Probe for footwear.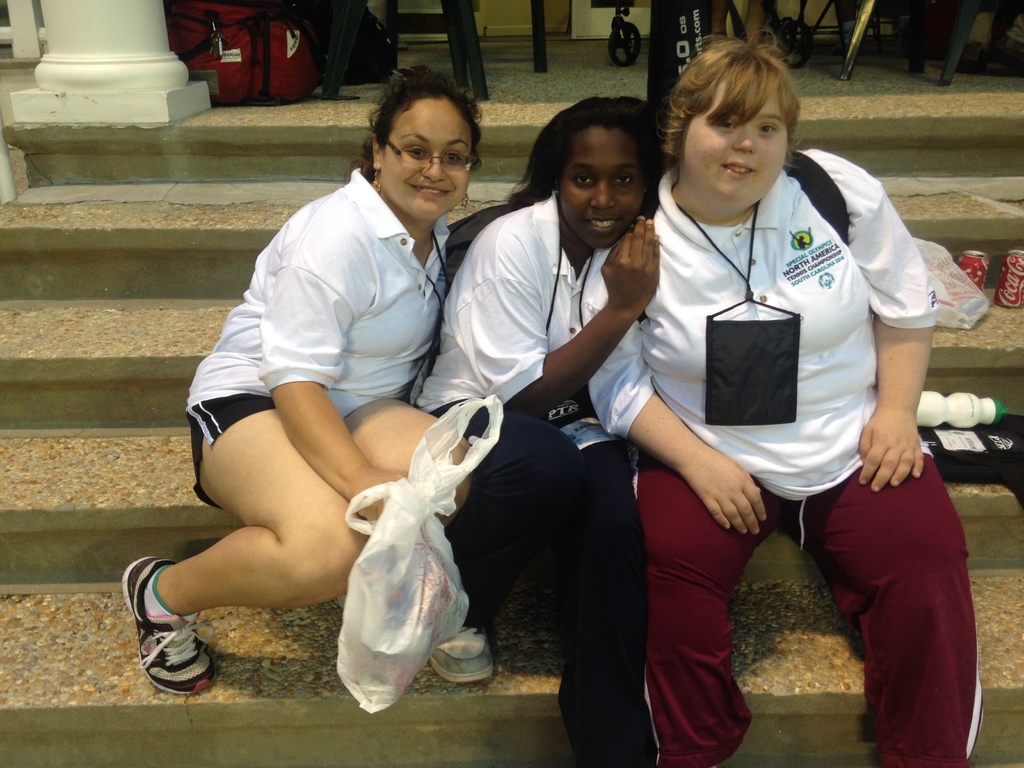
Probe result: [428, 617, 502, 685].
